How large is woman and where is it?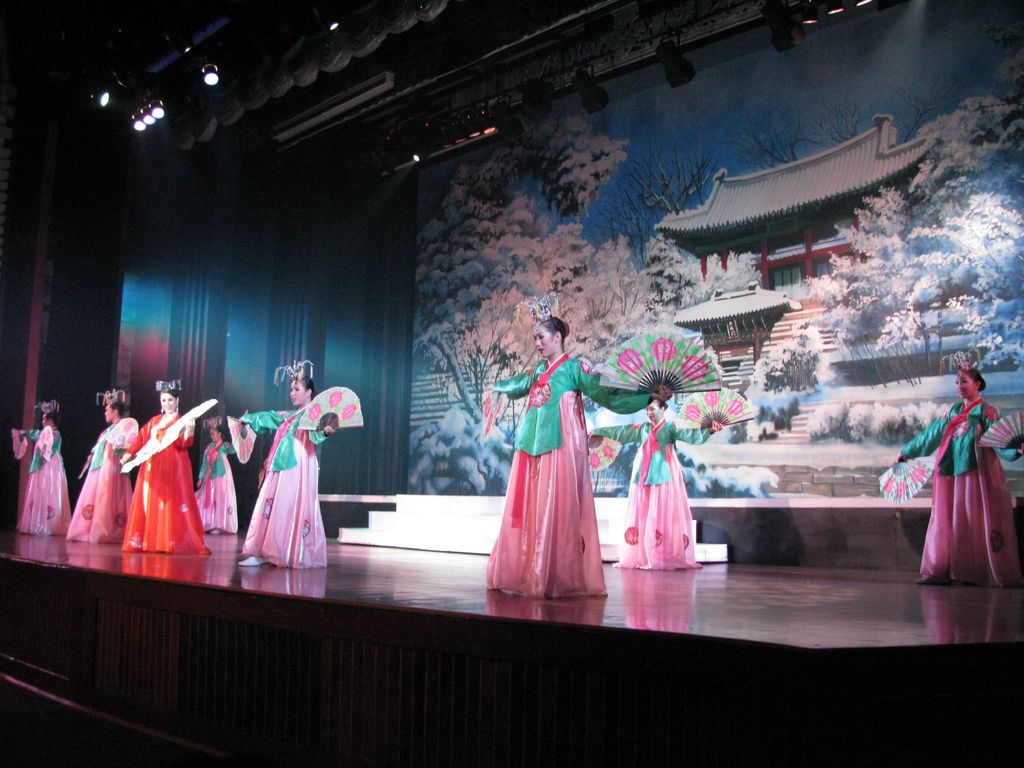
Bounding box: pyautogui.locateOnScreen(898, 350, 1012, 588).
